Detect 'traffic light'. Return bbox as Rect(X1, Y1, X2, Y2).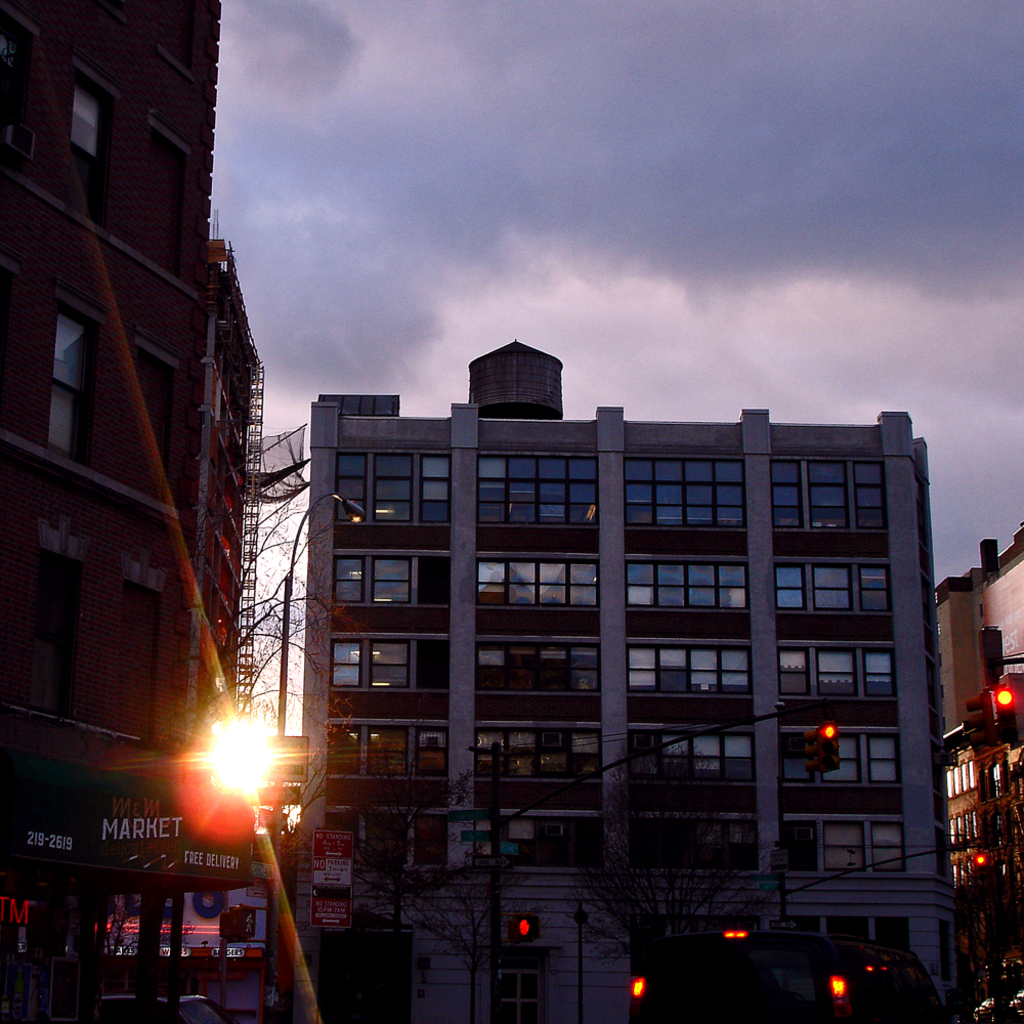
Rect(957, 622, 1020, 750).
